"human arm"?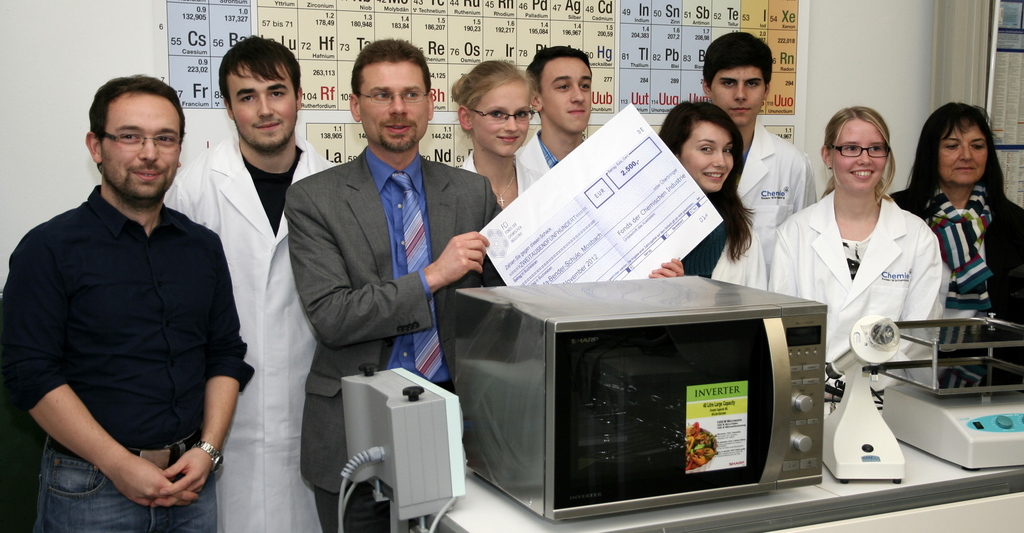
crop(767, 217, 807, 296)
